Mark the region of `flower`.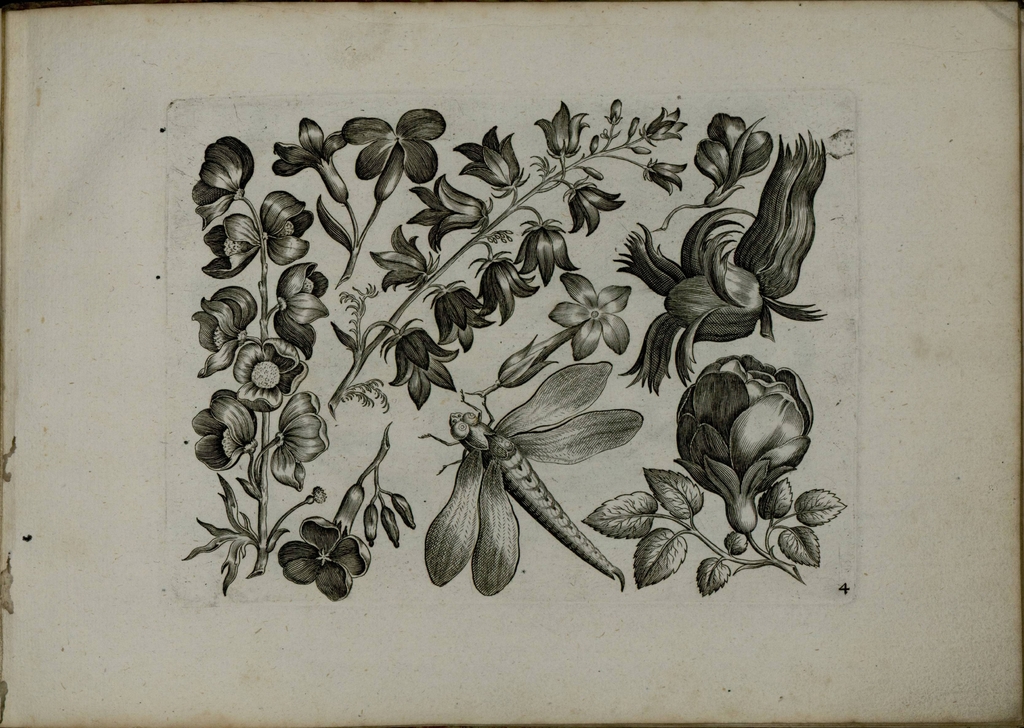
Region: bbox(342, 108, 446, 200).
